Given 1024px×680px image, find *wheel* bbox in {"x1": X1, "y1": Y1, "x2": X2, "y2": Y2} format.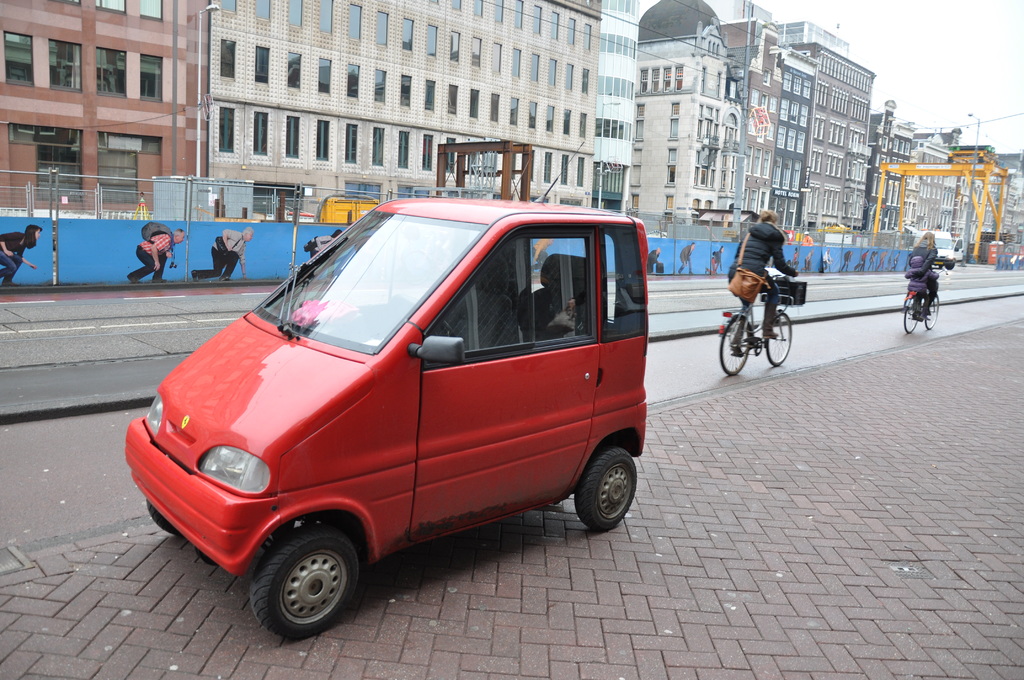
{"x1": 243, "y1": 535, "x2": 365, "y2": 642}.
